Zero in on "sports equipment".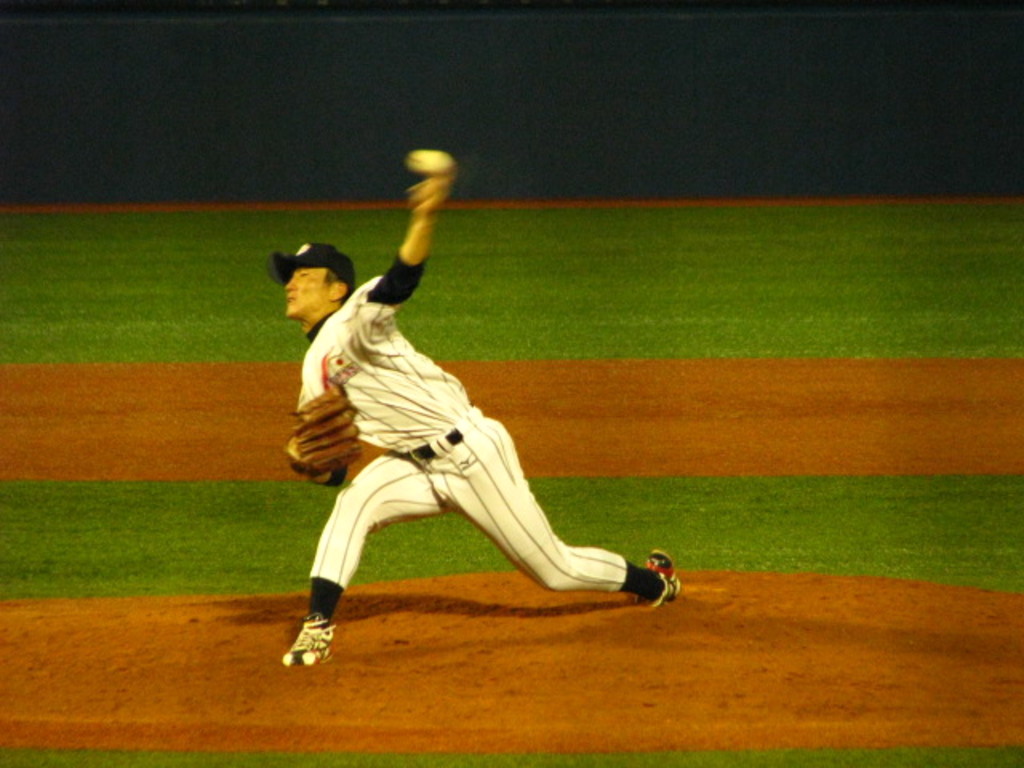
Zeroed in: [x1=283, y1=384, x2=357, y2=480].
